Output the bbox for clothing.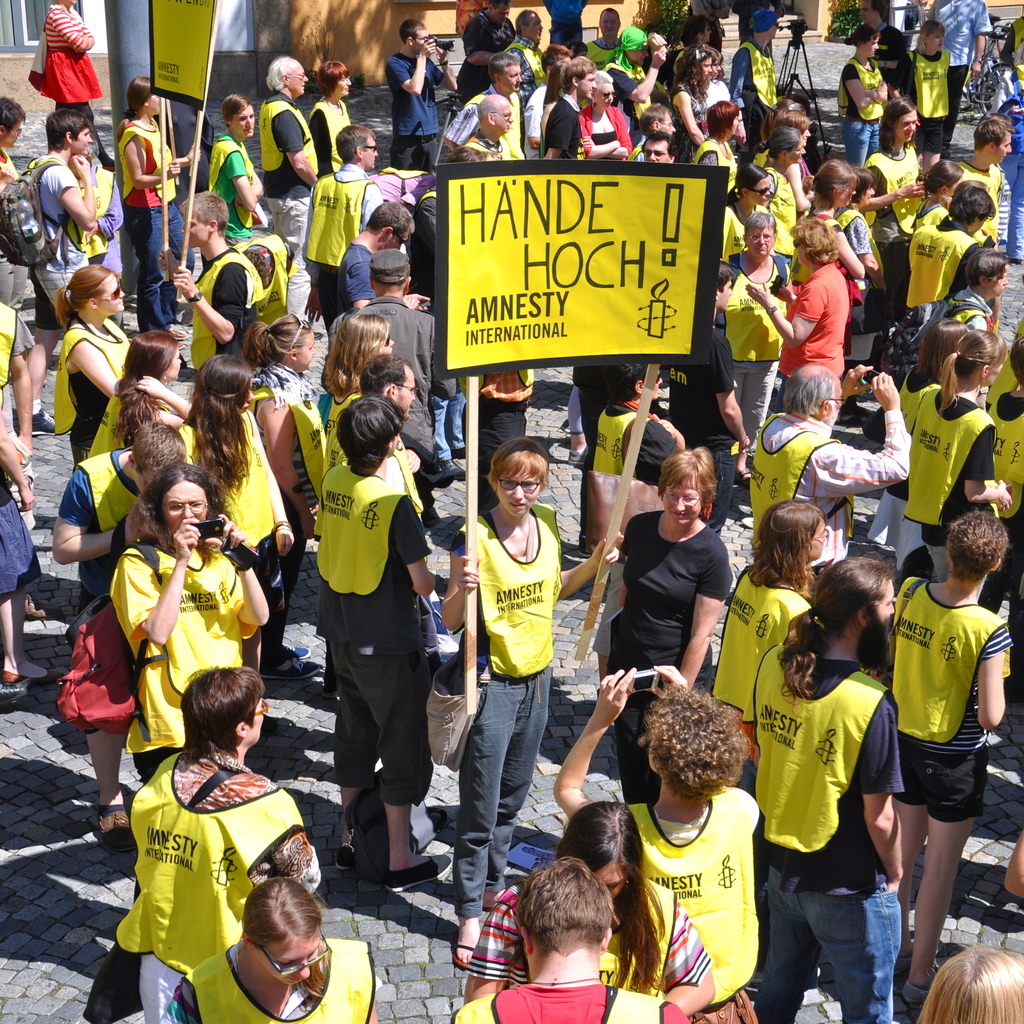
<bbox>260, 92, 314, 281</bbox>.
